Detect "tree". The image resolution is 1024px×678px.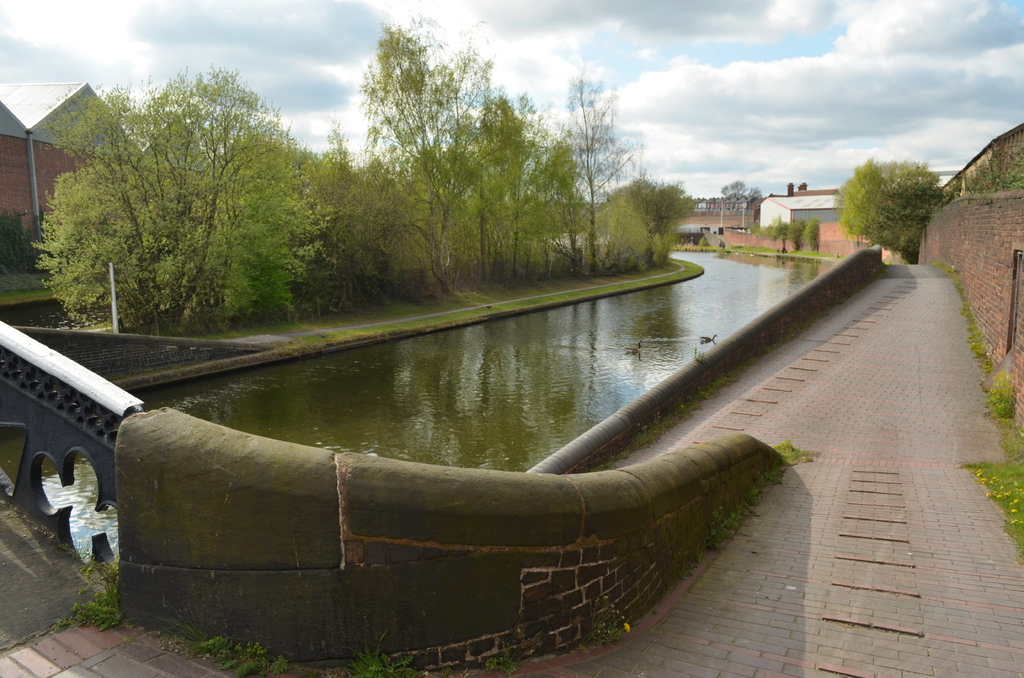
[left=837, top=155, right=947, bottom=257].
